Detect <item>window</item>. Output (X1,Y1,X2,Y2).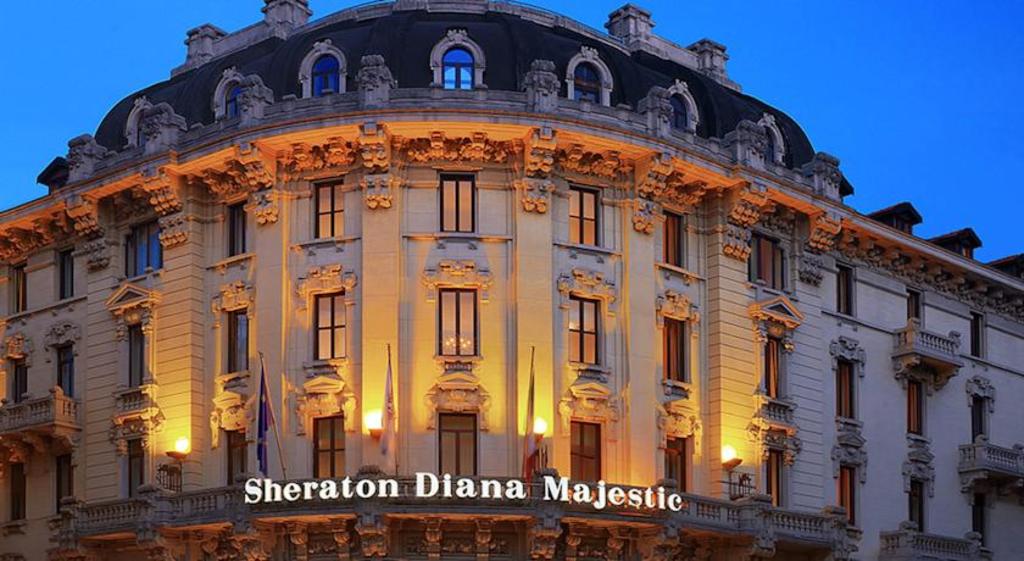
(660,433,689,499).
